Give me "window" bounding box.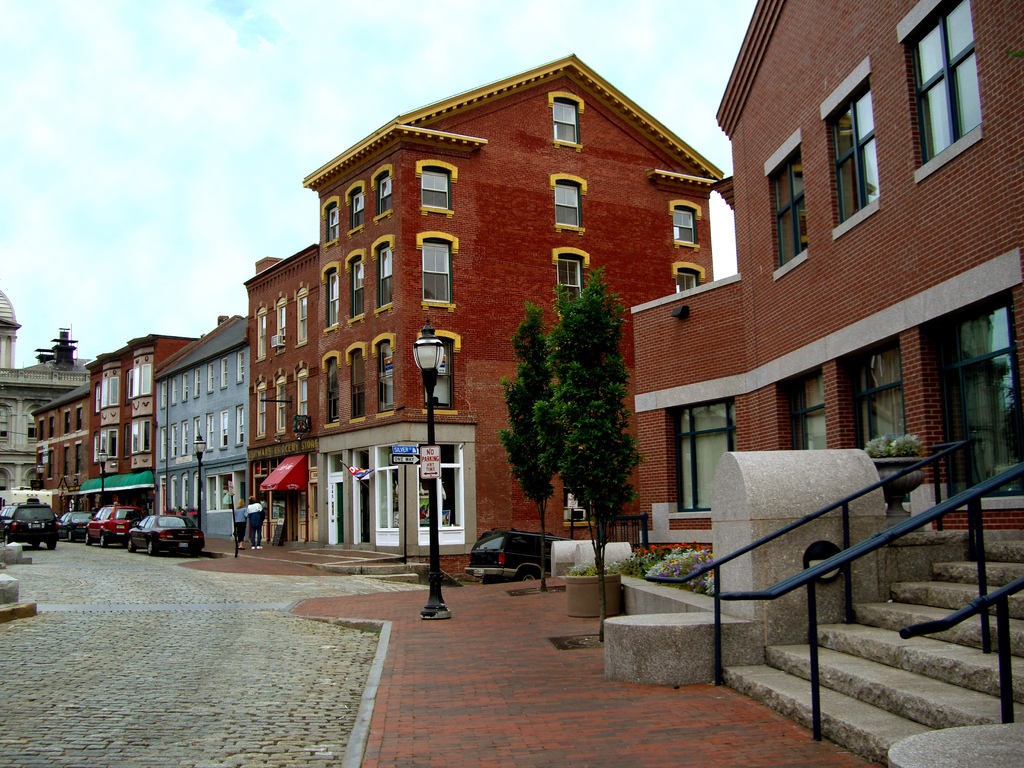
box(298, 292, 306, 345).
